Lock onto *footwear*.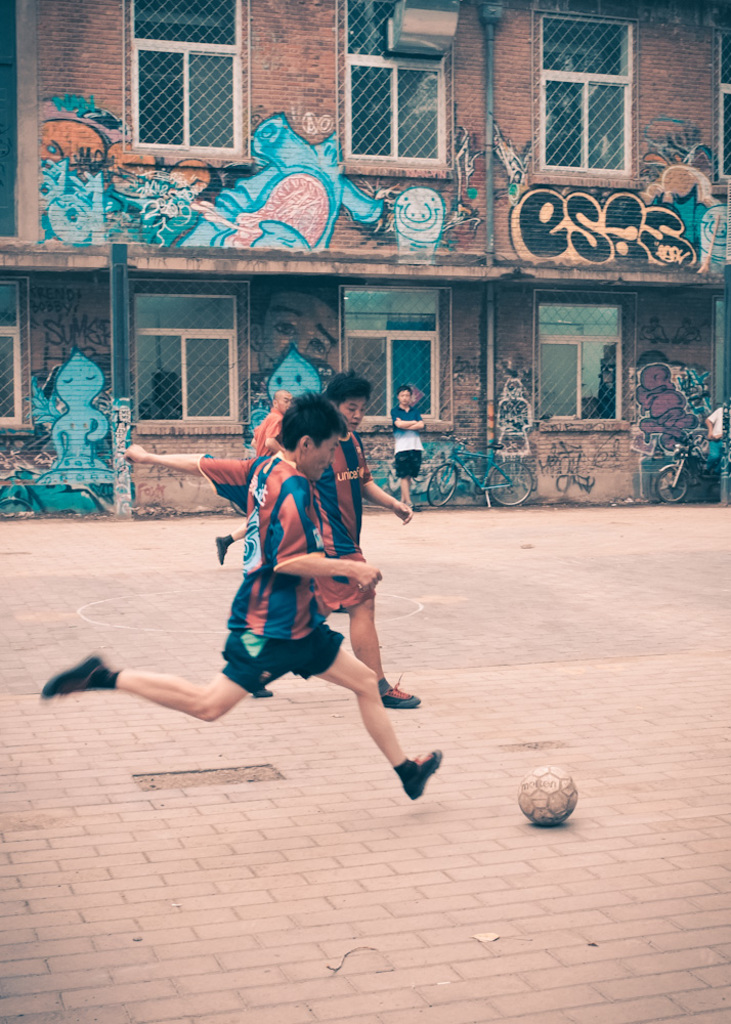
Locked: x1=252, y1=683, x2=273, y2=695.
